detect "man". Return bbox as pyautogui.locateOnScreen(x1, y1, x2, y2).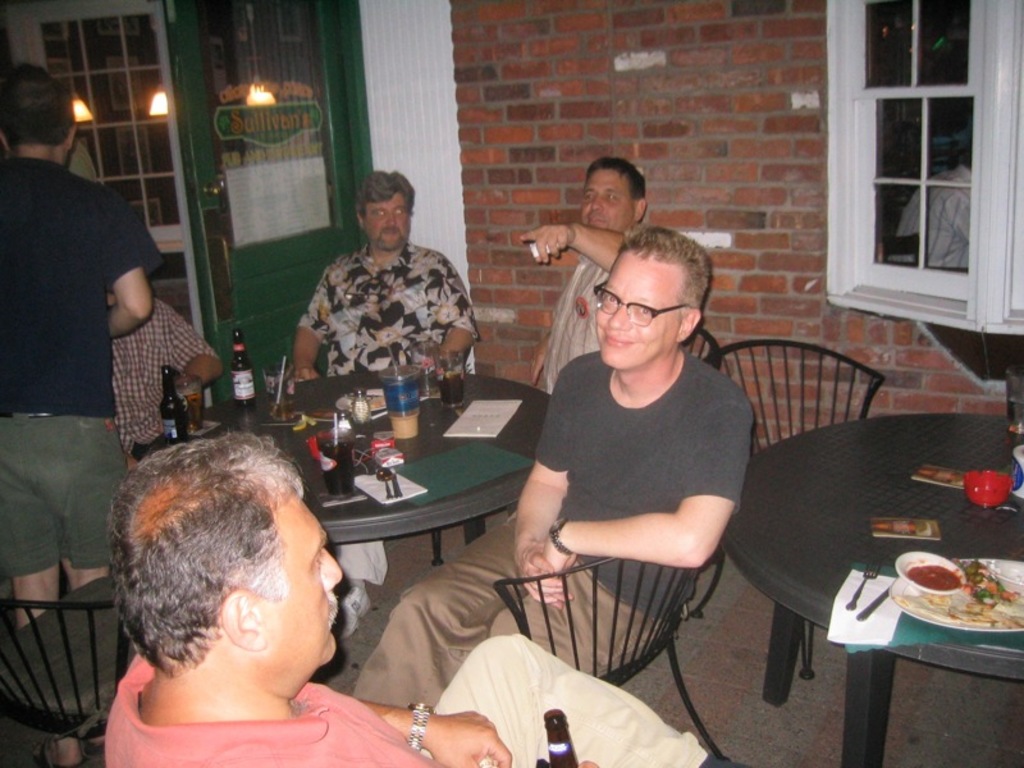
pyautogui.locateOnScreen(101, 285, 225, 466).
